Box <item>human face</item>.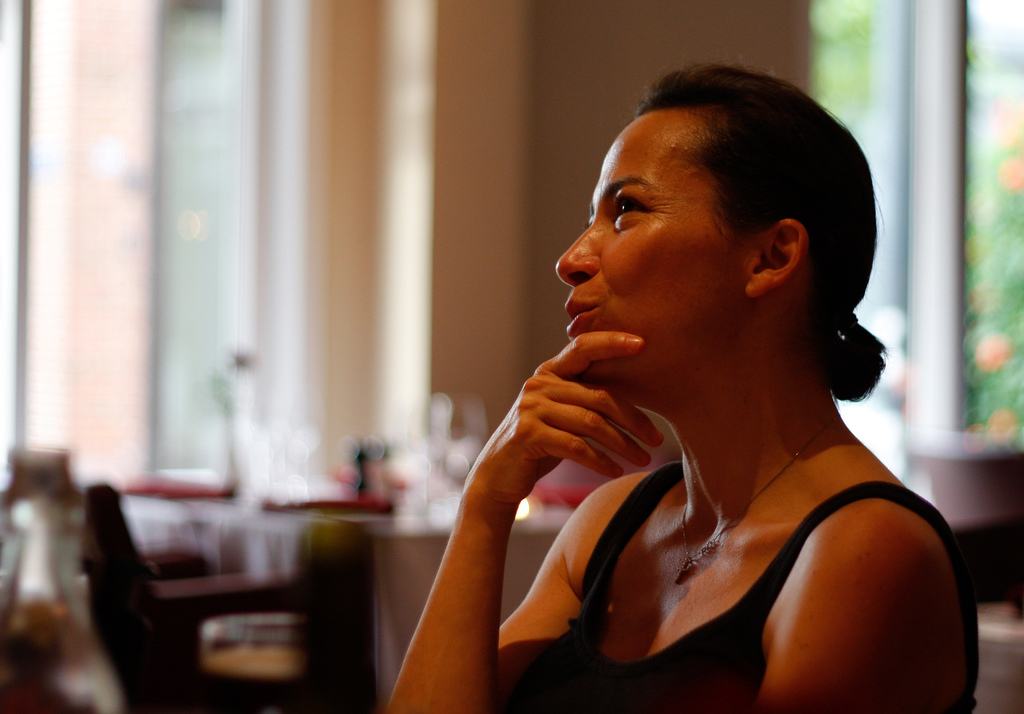
<bbox>558, 111, 753, 366</bbox>.
